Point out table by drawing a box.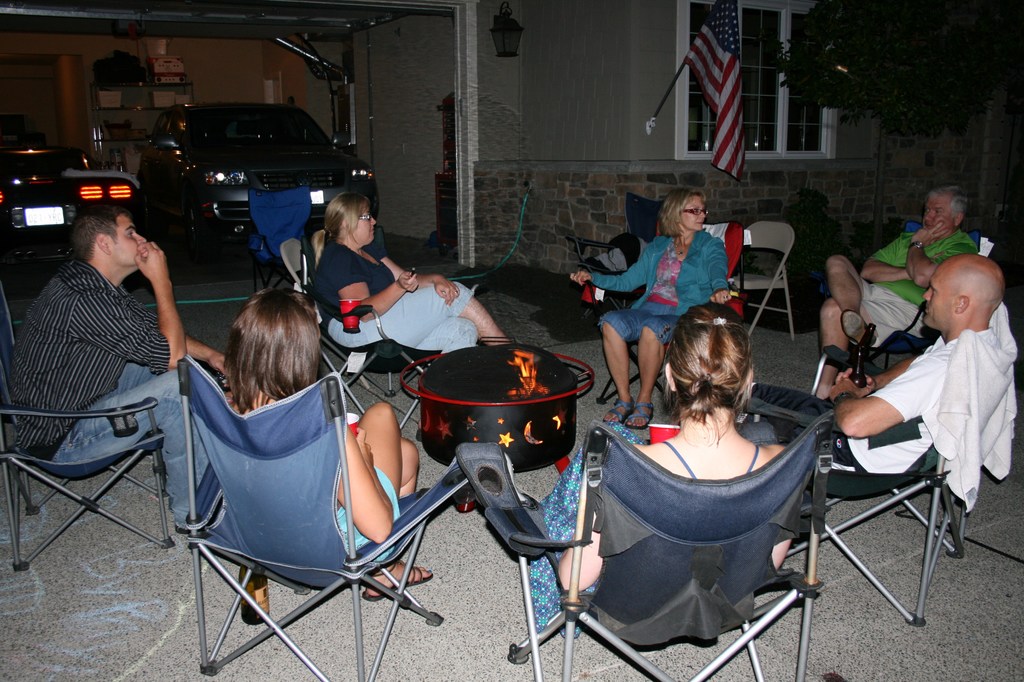
<region>397, 341, 595, 477</region>.
